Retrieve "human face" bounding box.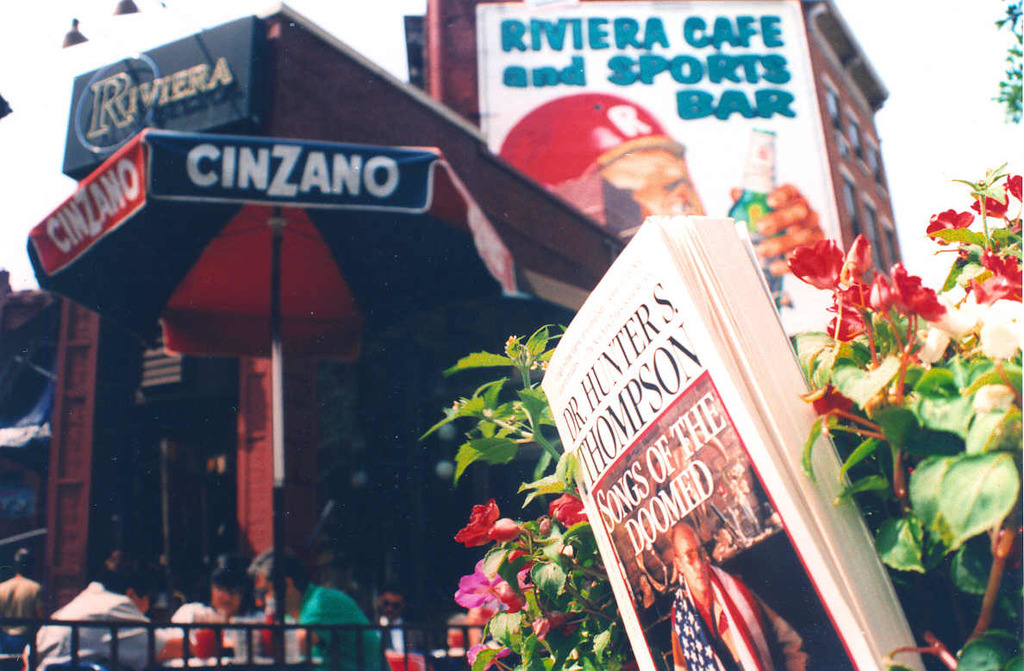
Bounding box: Rect(212, 586, 238, 611).
